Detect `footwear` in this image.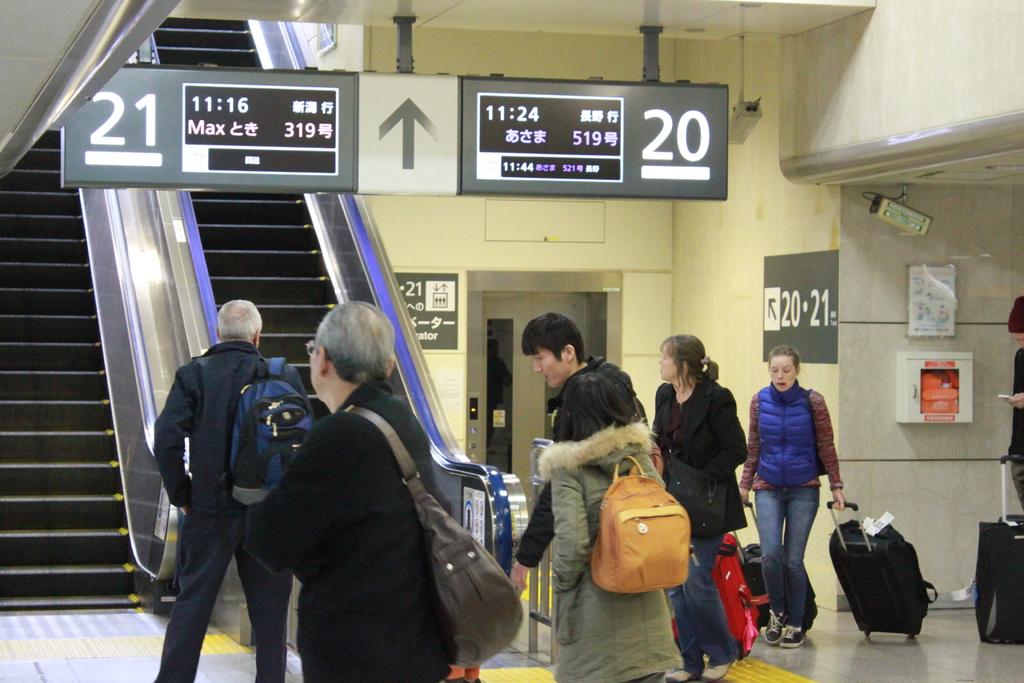
Detection: crop(666, 667, 695, 682).
